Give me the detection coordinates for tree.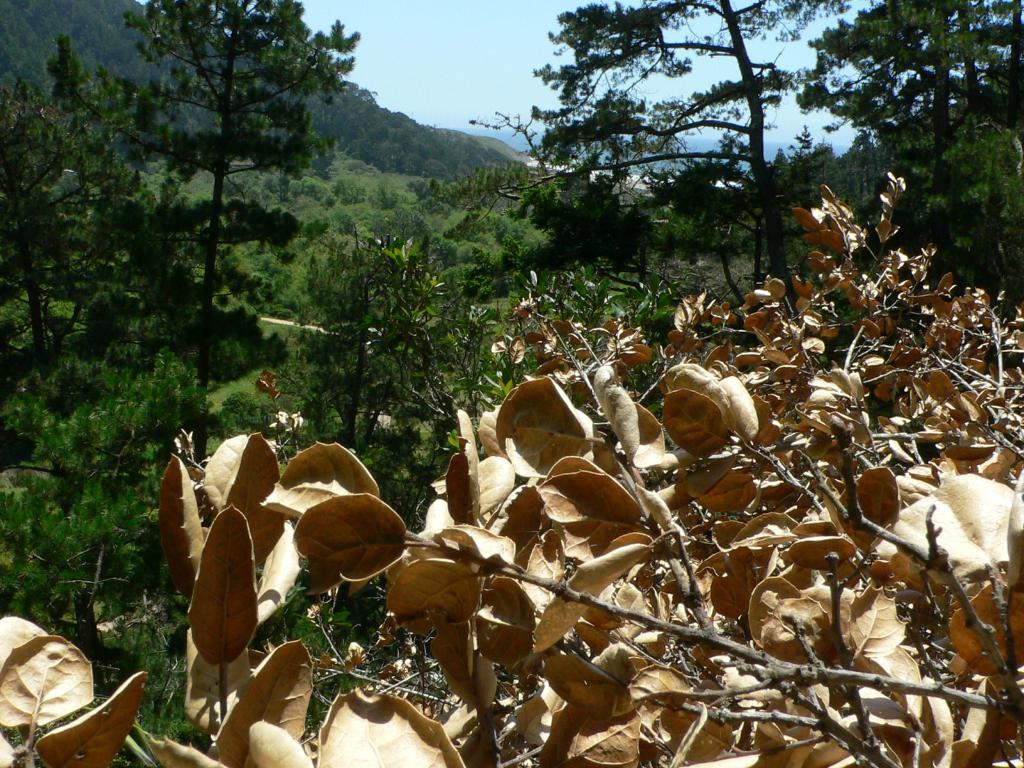
rect(100, 0, 365, 733).
